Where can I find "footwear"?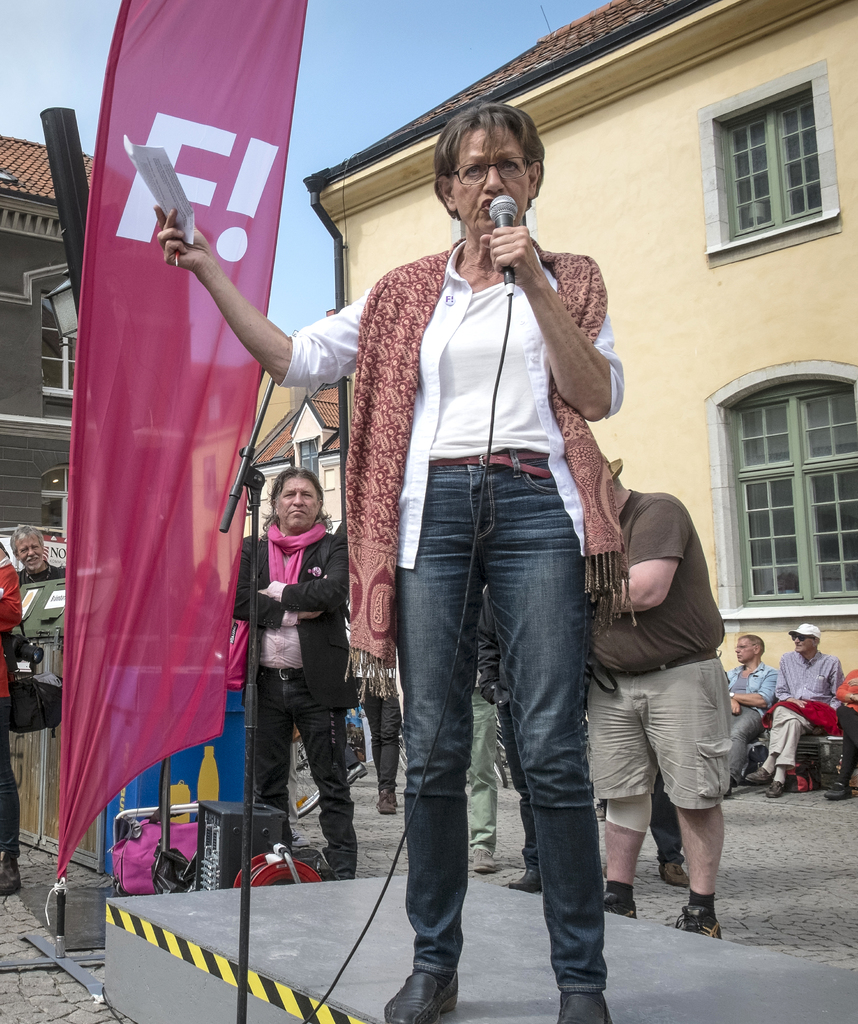
You can find it at (left=765, top=781, right=786, bottom=799).
